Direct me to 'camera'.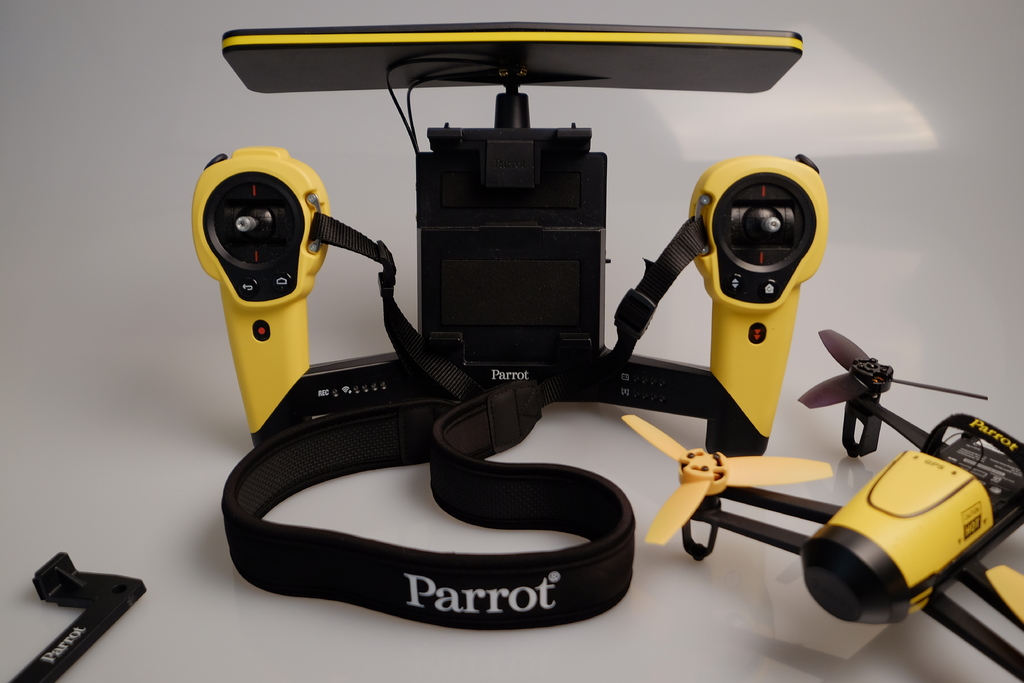
Direction: (618,332,1023,648).
